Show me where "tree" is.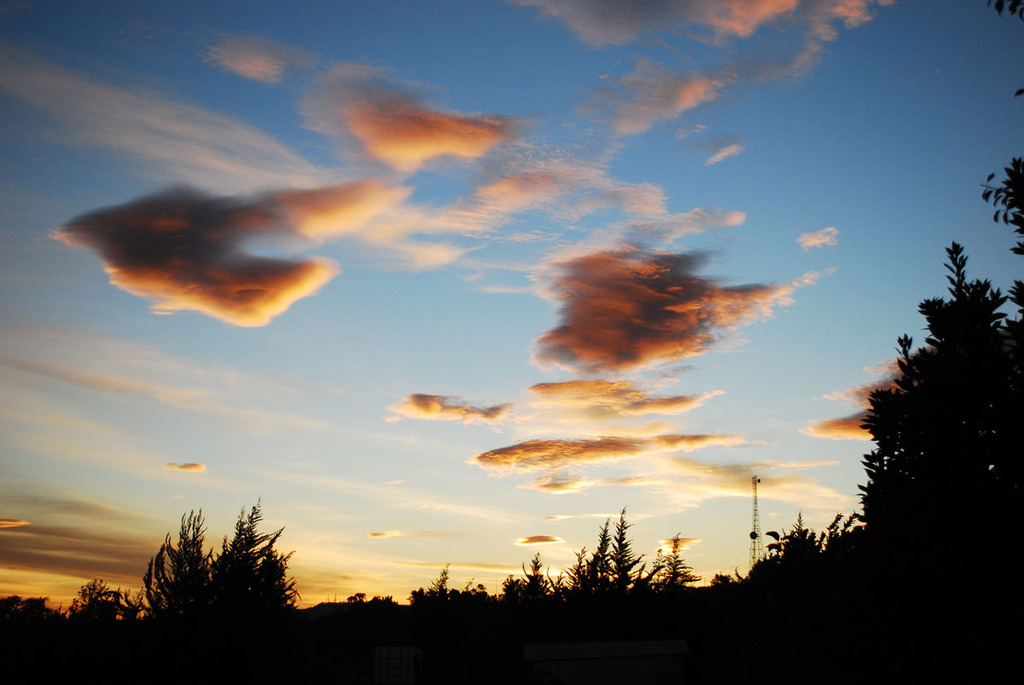
"tree" is at x1=60, y1=582, x2=160, y2=656.
